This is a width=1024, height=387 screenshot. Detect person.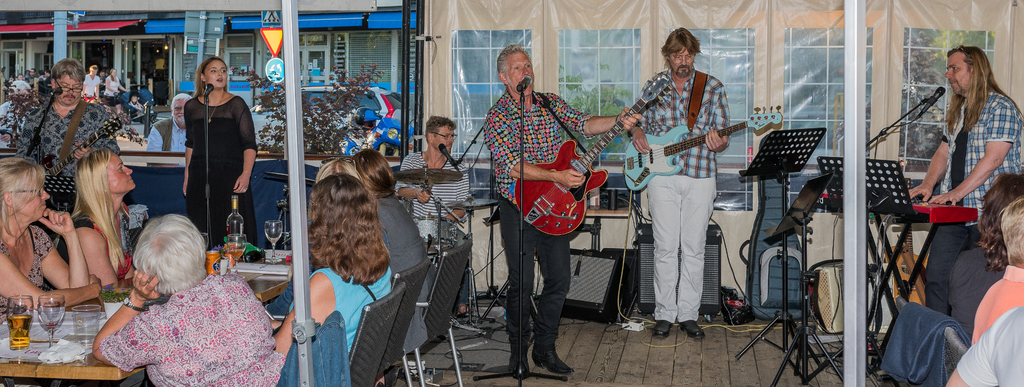
locate(86, 60, 100, 100).
